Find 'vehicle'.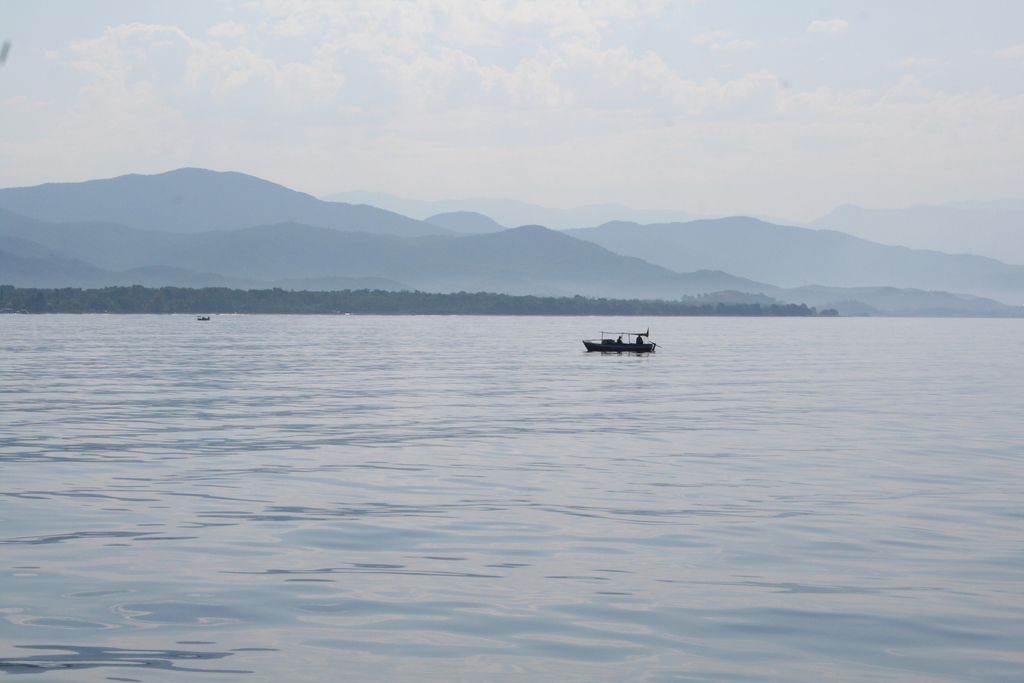
box(580, 319, 673, 370).
